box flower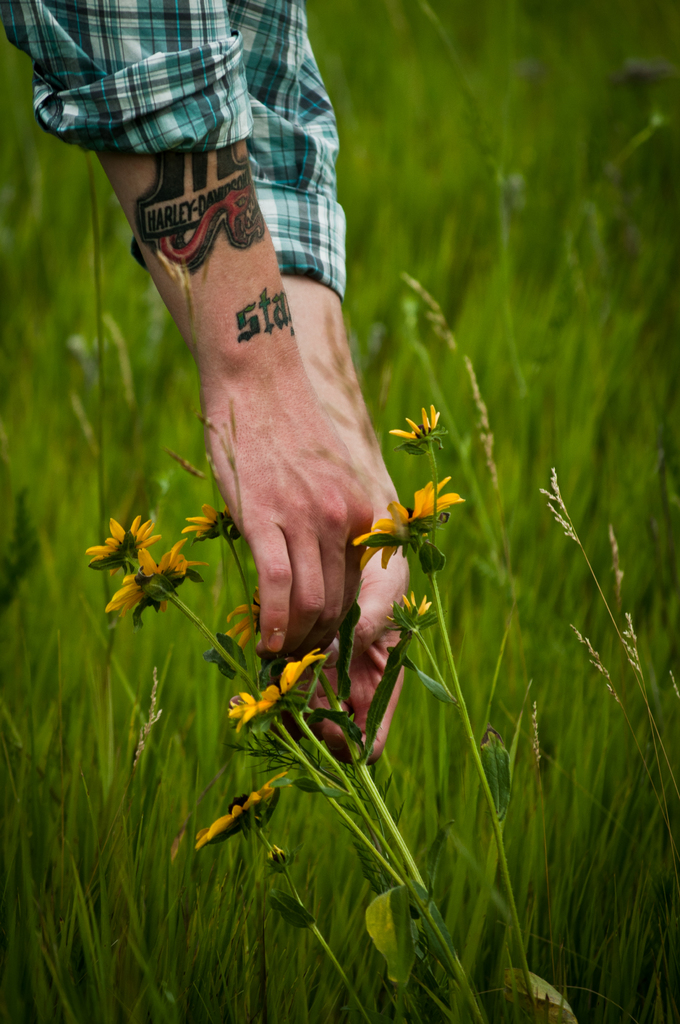
<bbox>388, 589, 439, 633</bbox>
